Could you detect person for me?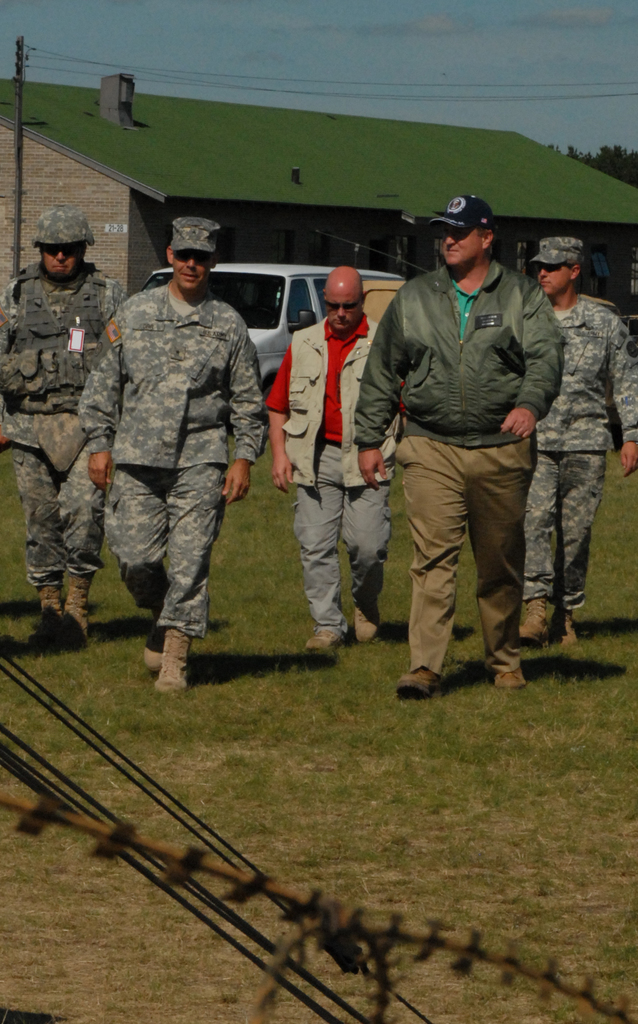
Detection result: [left=525, top=220, right=619, bottom=682].
